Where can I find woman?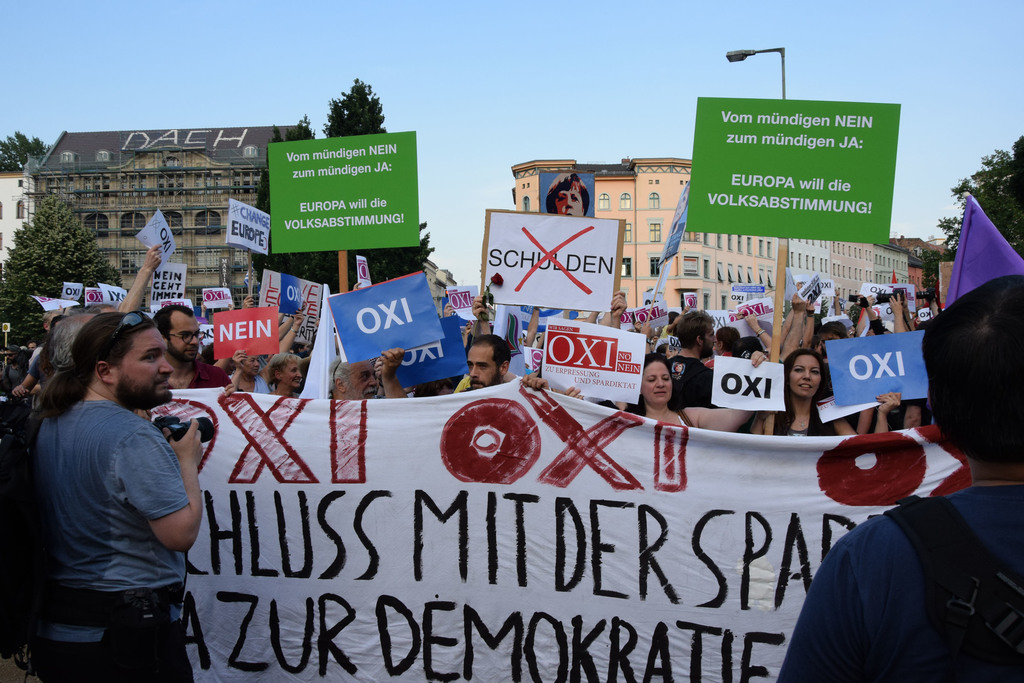
You can find it at {"x1": 753, "y1": 345, "x2": 902, "y2": 437}.
